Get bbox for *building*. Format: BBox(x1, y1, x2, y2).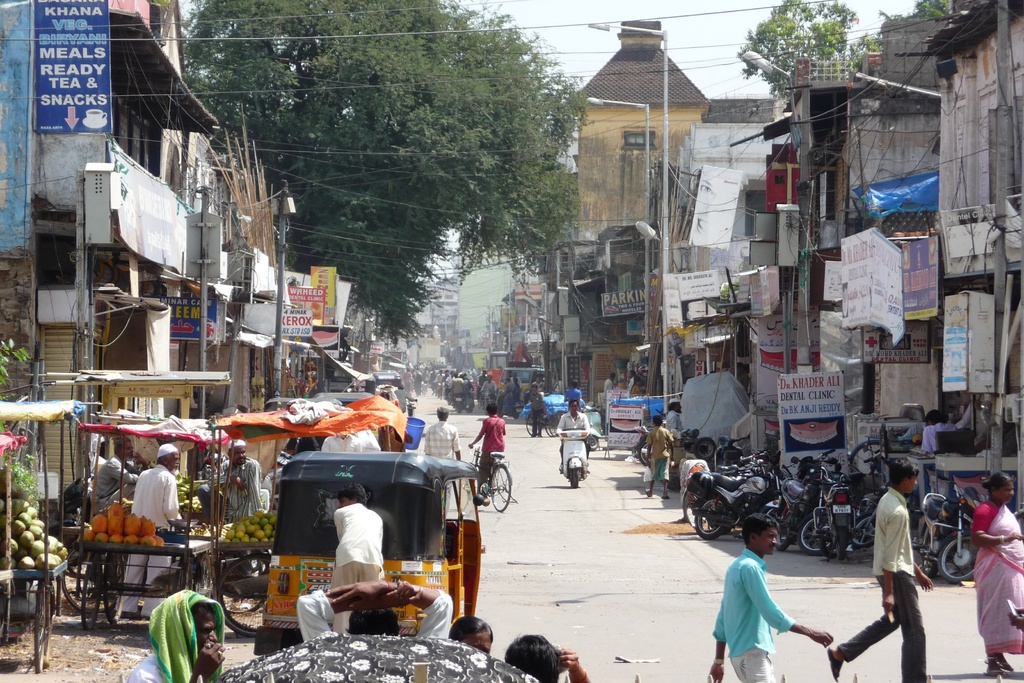
BBox(550, 19, 715, 353).
